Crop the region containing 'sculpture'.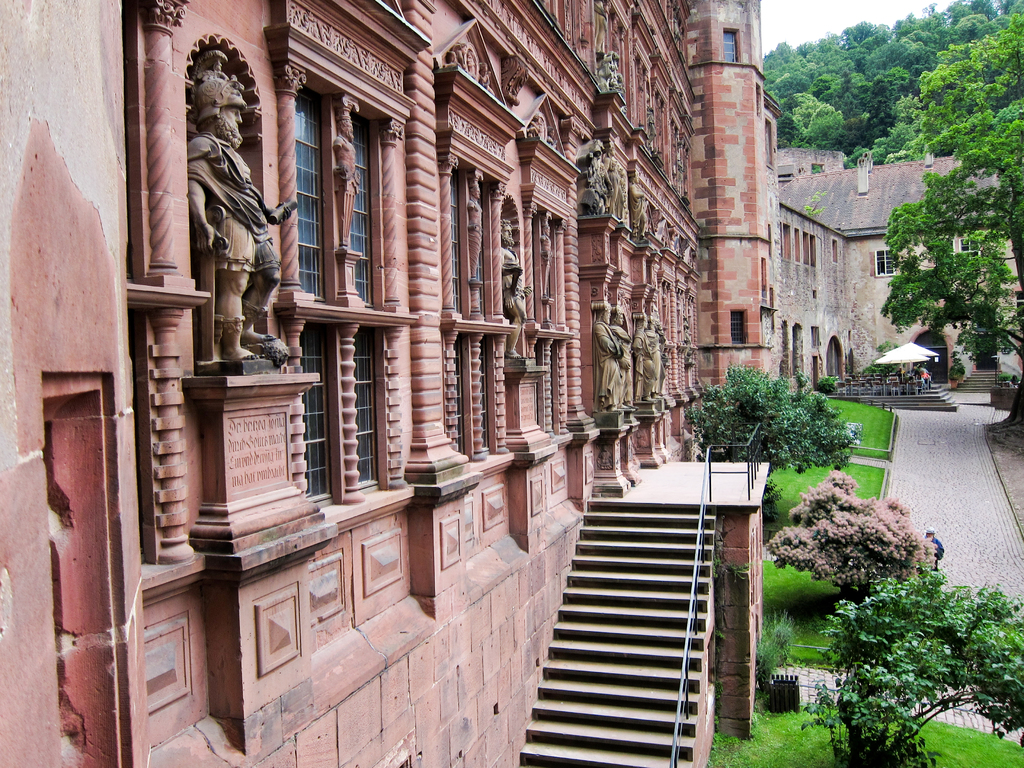
Crop region: (592, 300, 625, 401).
